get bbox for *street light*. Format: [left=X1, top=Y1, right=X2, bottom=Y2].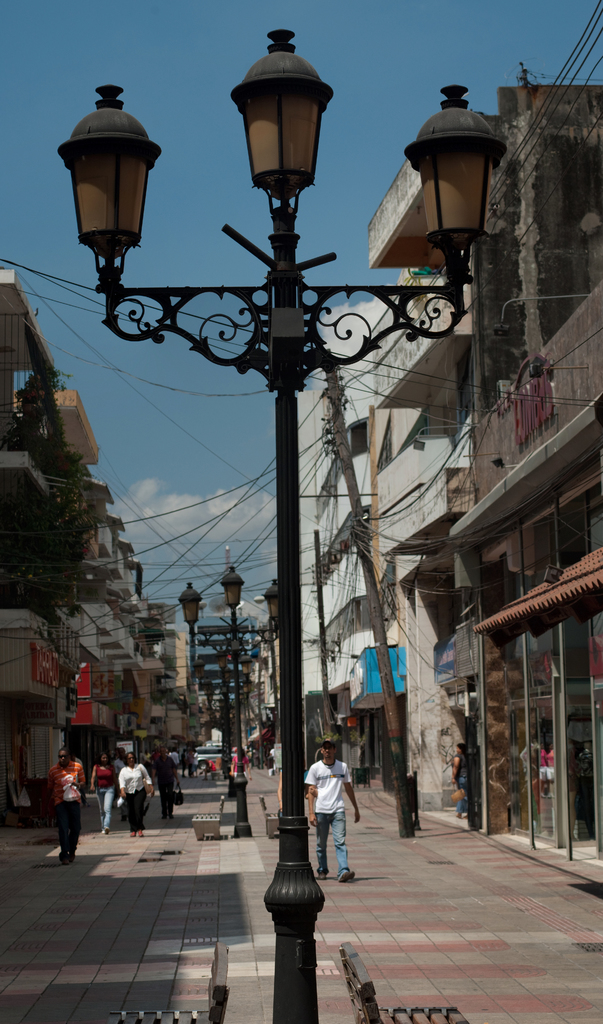
[left=179, top=564, right=284, bottom=843].
